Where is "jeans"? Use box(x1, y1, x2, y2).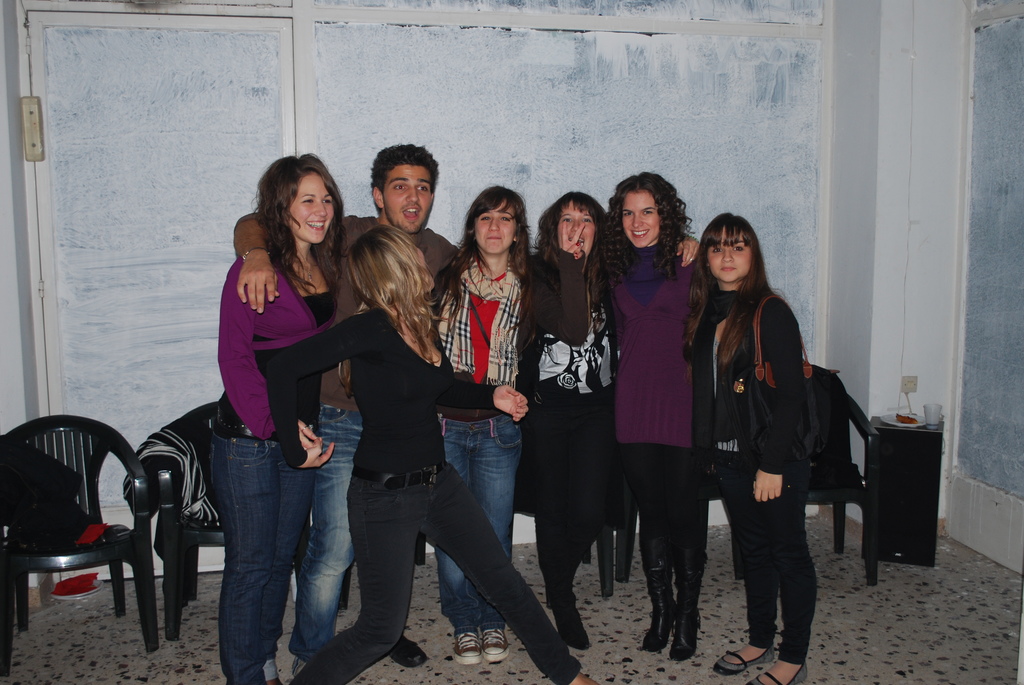
box(291, 461, 580, 684).
